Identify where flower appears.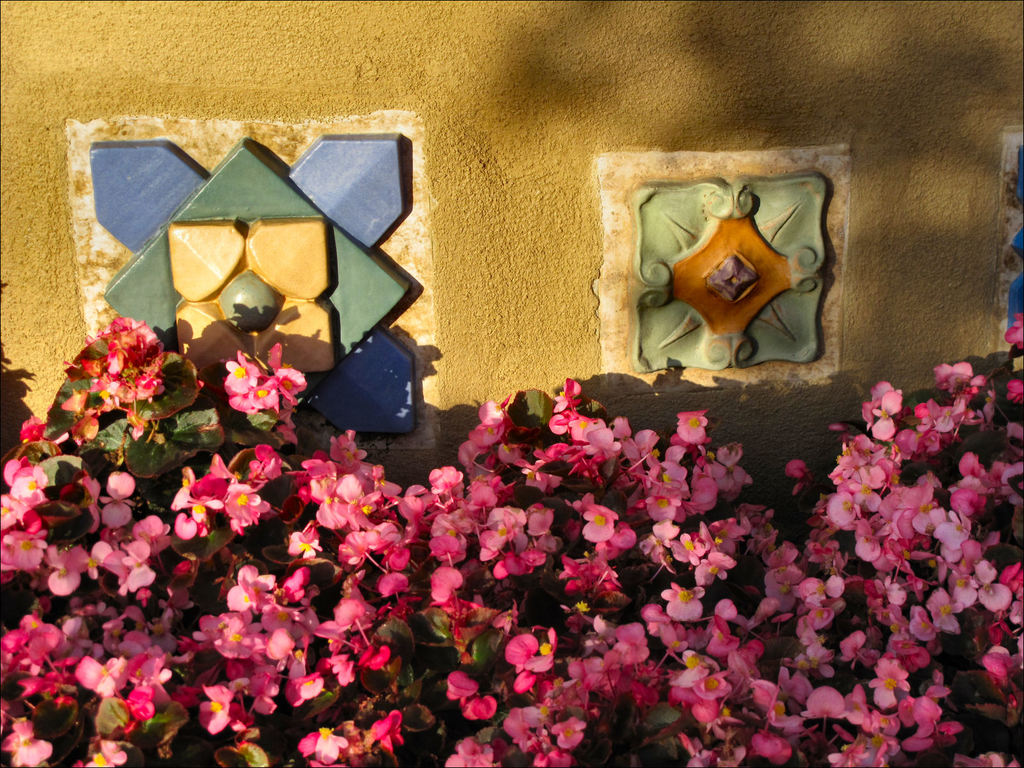
Appears at [left=200, top=355, right=288, bottom=429].
